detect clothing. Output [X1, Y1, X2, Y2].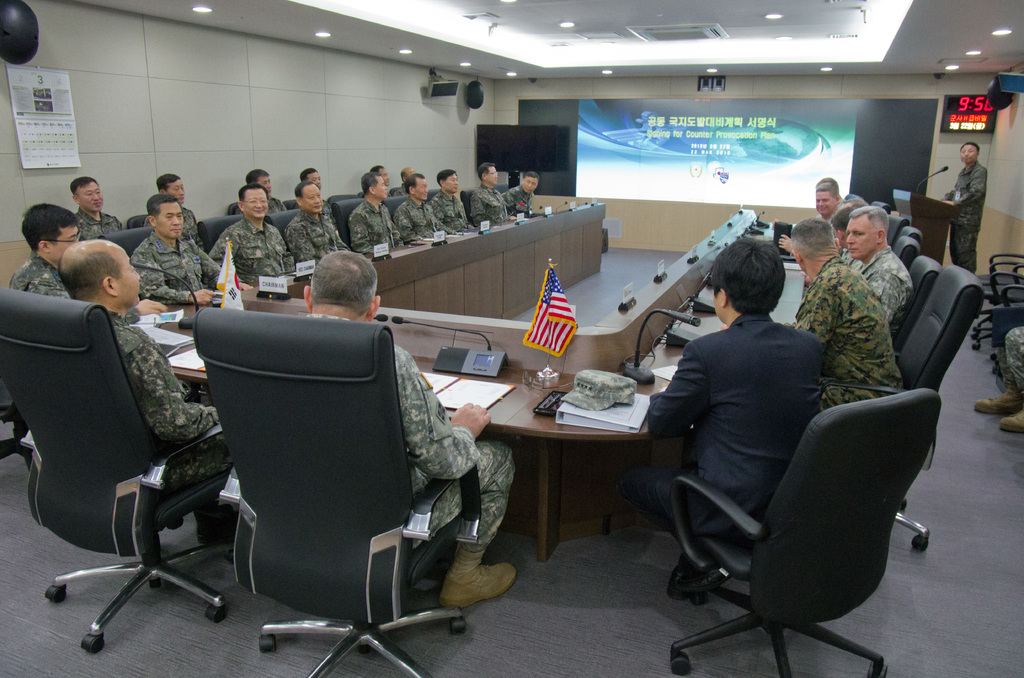
[796, 254, 907, 410].
